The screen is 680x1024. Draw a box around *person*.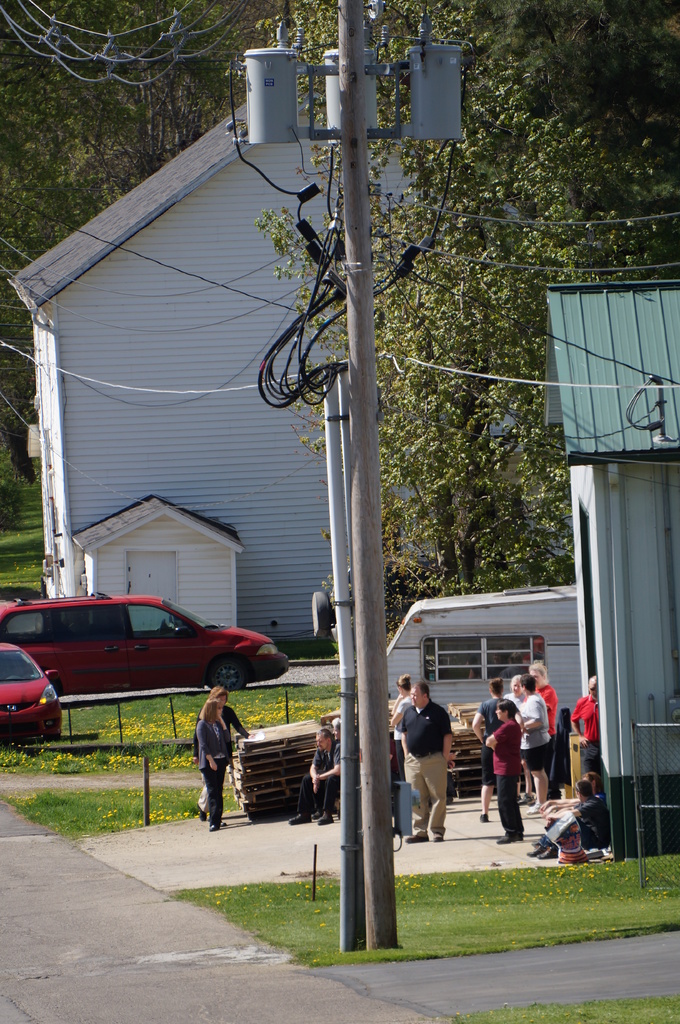
{"x1": 484, "y1": 701, "x2": 525, "y2": 843}.
